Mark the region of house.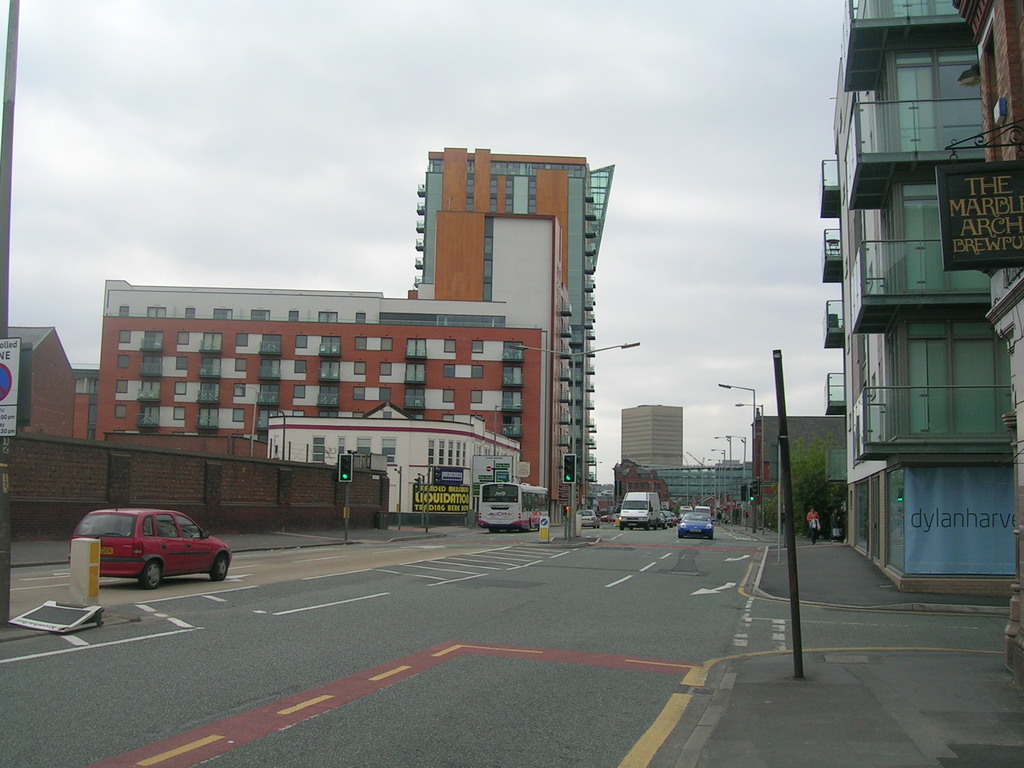
Region: Rect(107, 431, 271, 458).
